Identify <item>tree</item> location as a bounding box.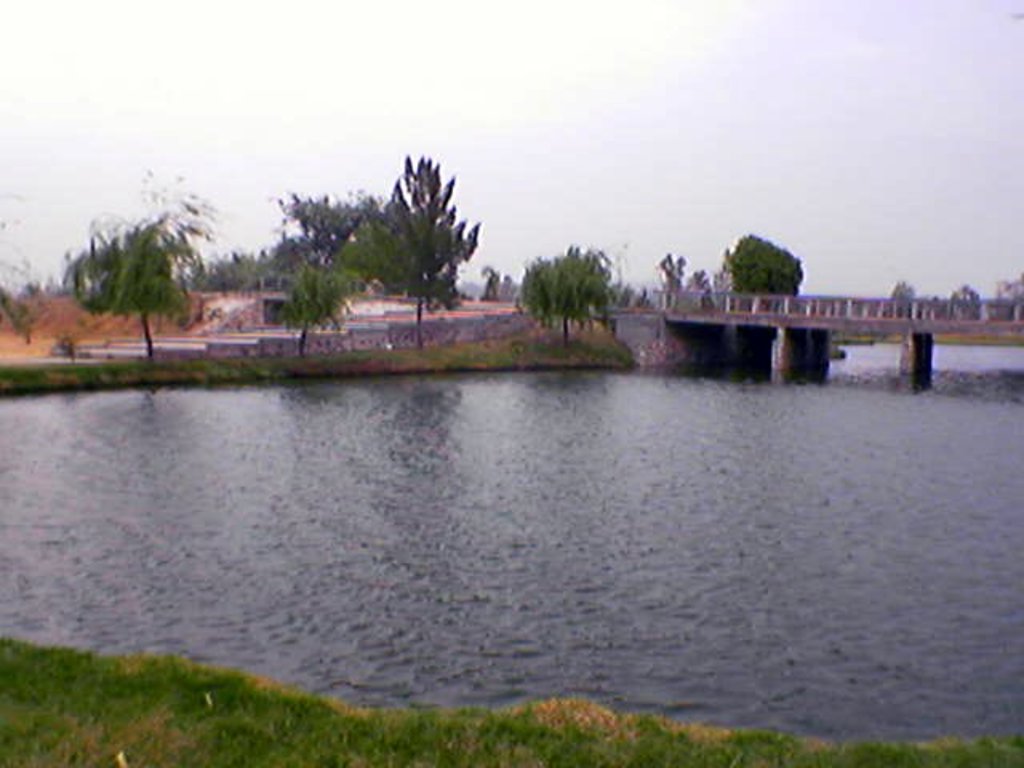
<bbox>522, 246, 618, 341</bbox>.
